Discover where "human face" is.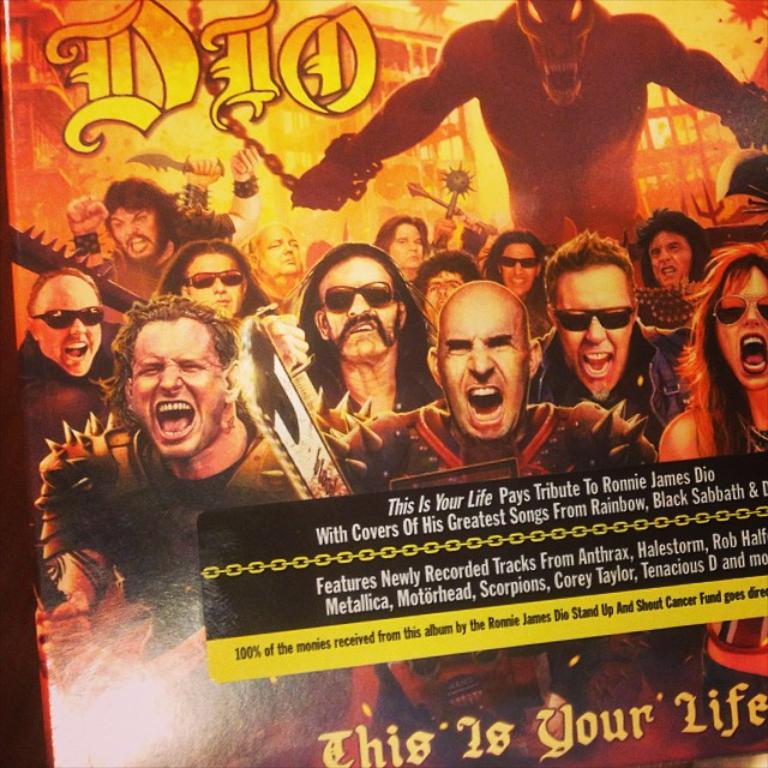
Discovered at 385, 232, 420, 269.
